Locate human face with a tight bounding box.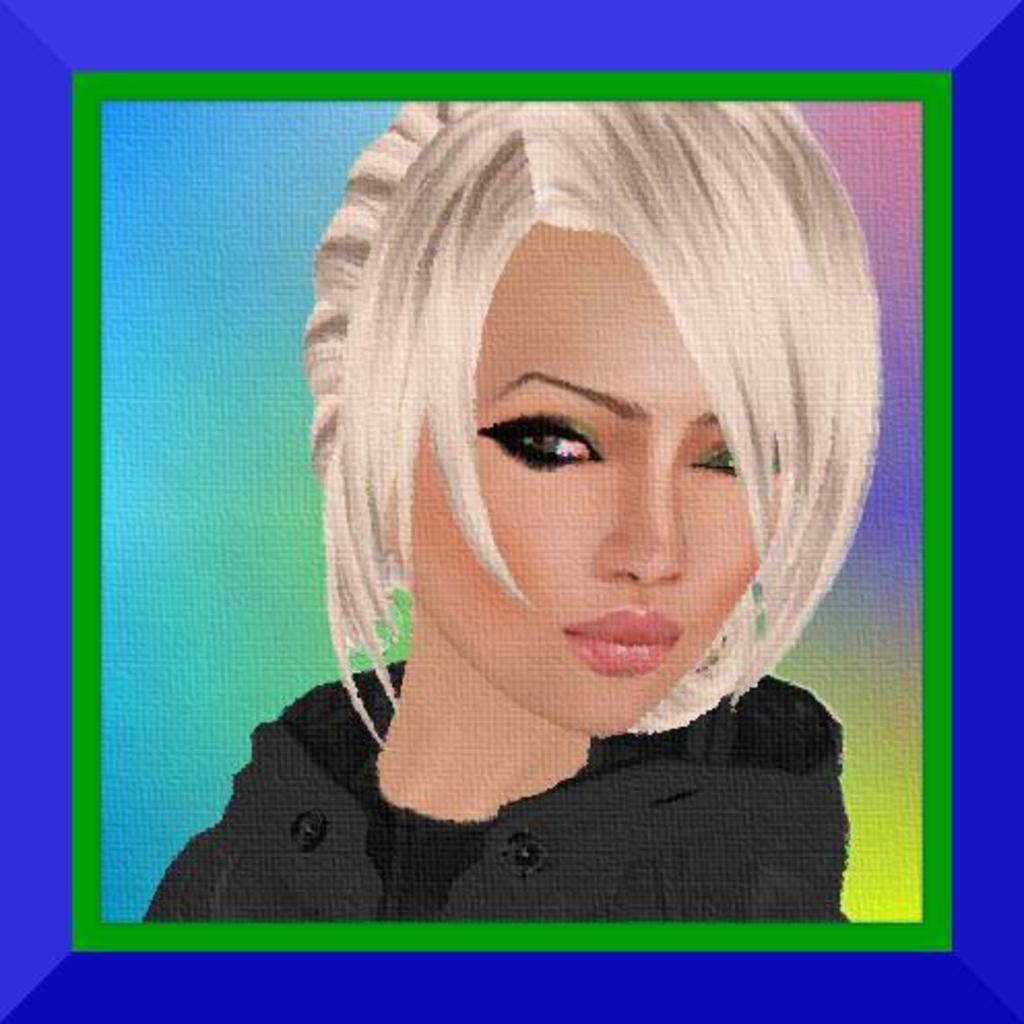
x1=415, y1=264, x2=805, y2=723.
